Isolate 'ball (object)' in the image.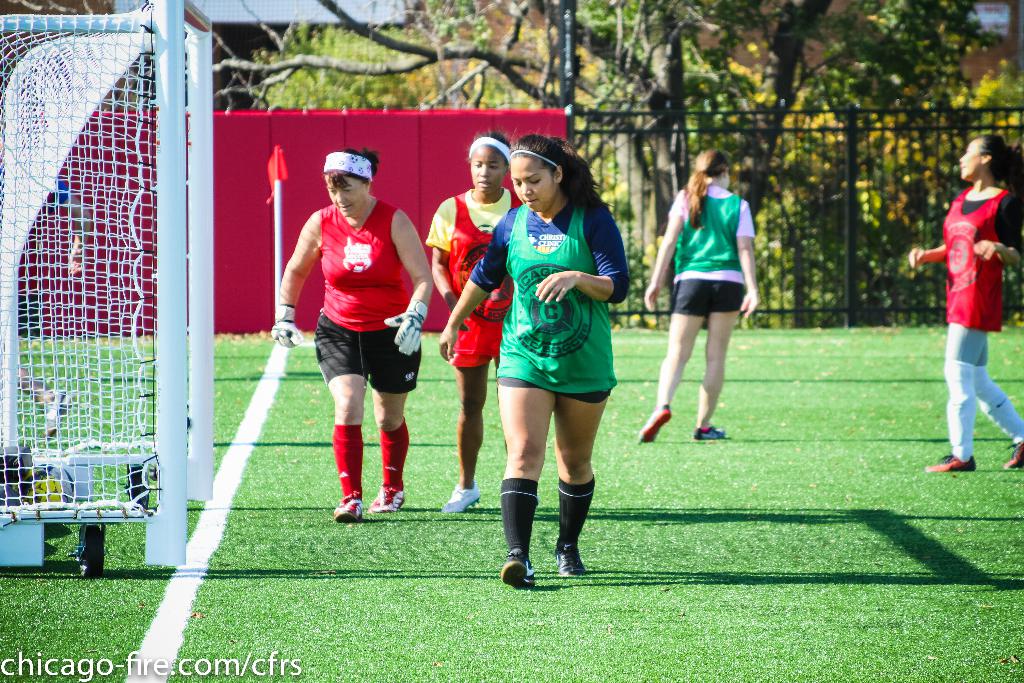
Isolated region: locate(60, 453, 100, 502).
